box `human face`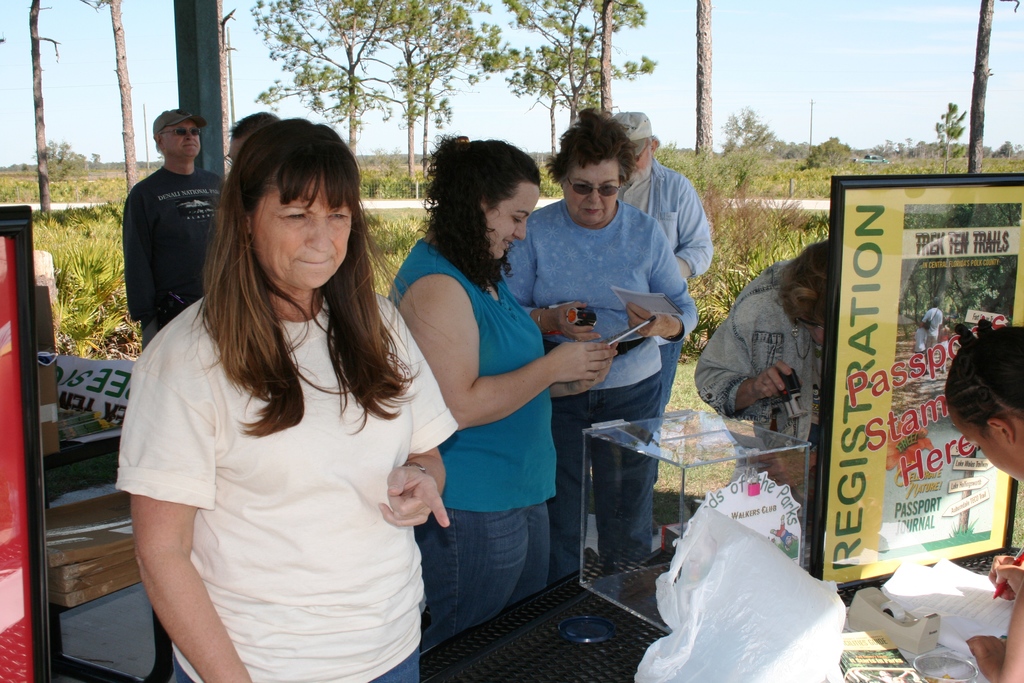
<bbox>965, 417, 1012, 476</bbox>
